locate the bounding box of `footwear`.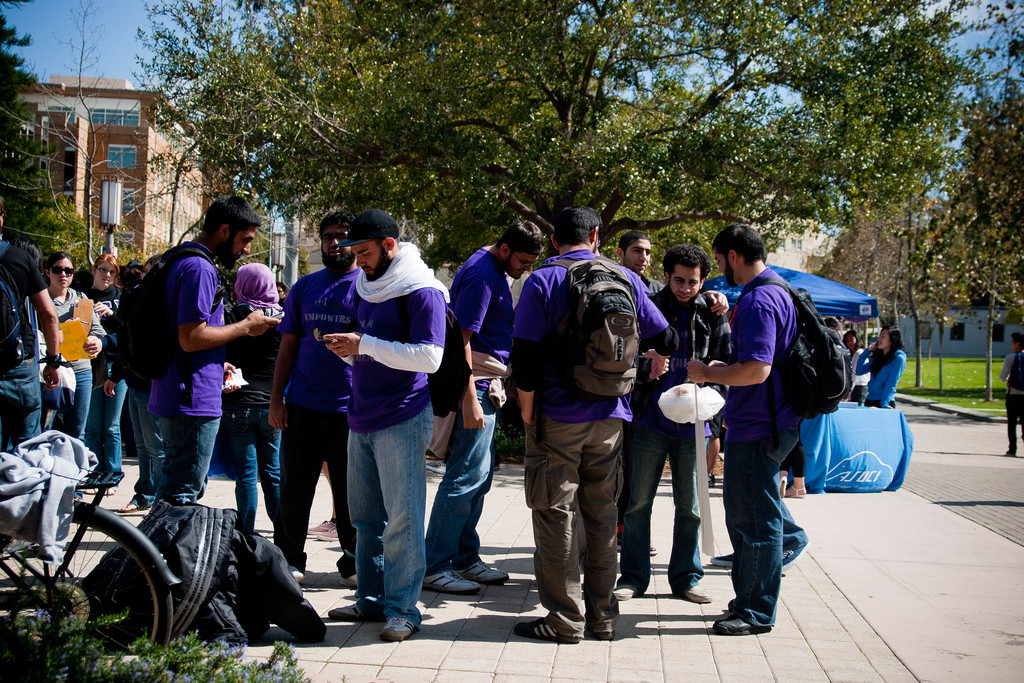
Bounding box: rect(1008, 447, 1016, 454).
